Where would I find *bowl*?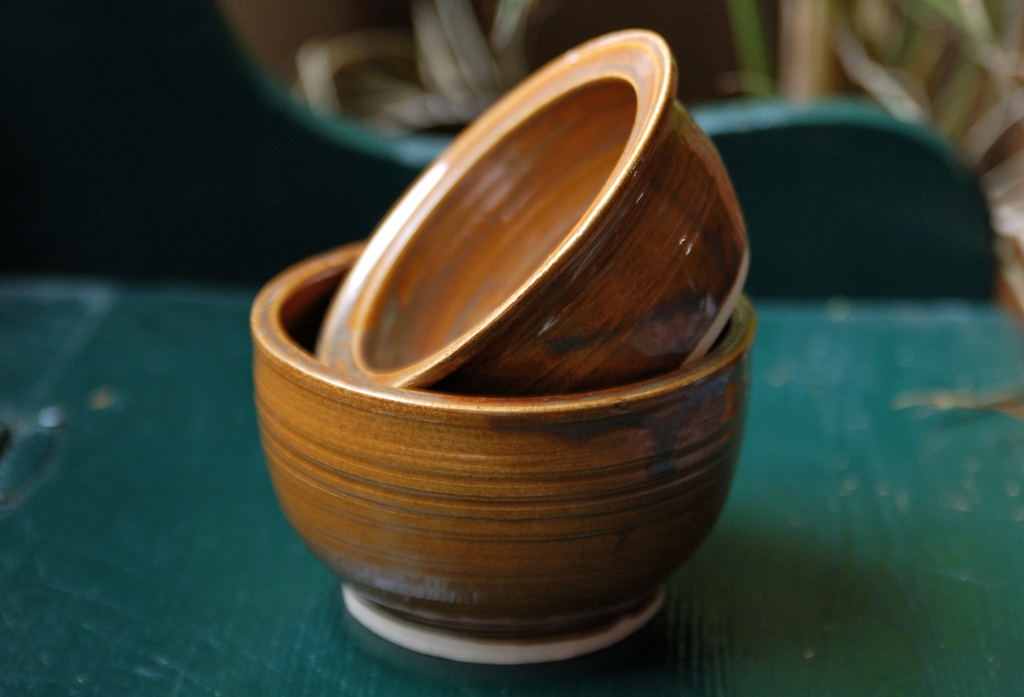
At bbox(257, 237, 755, 663).
